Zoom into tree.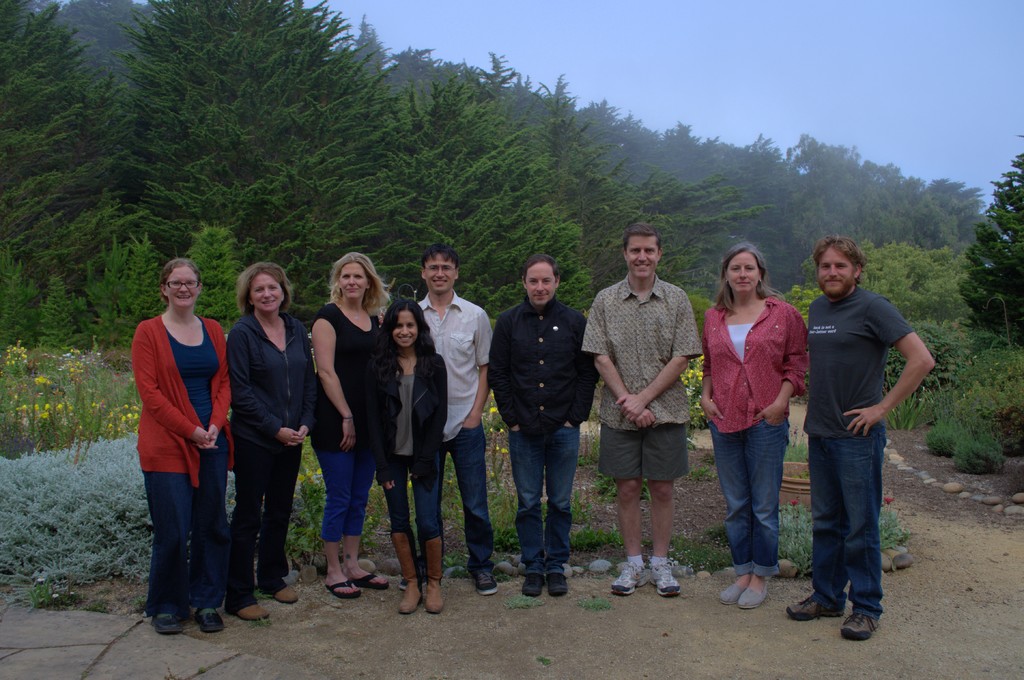
Zoom target: (left=189, top=222, right=244, bottom=321).
